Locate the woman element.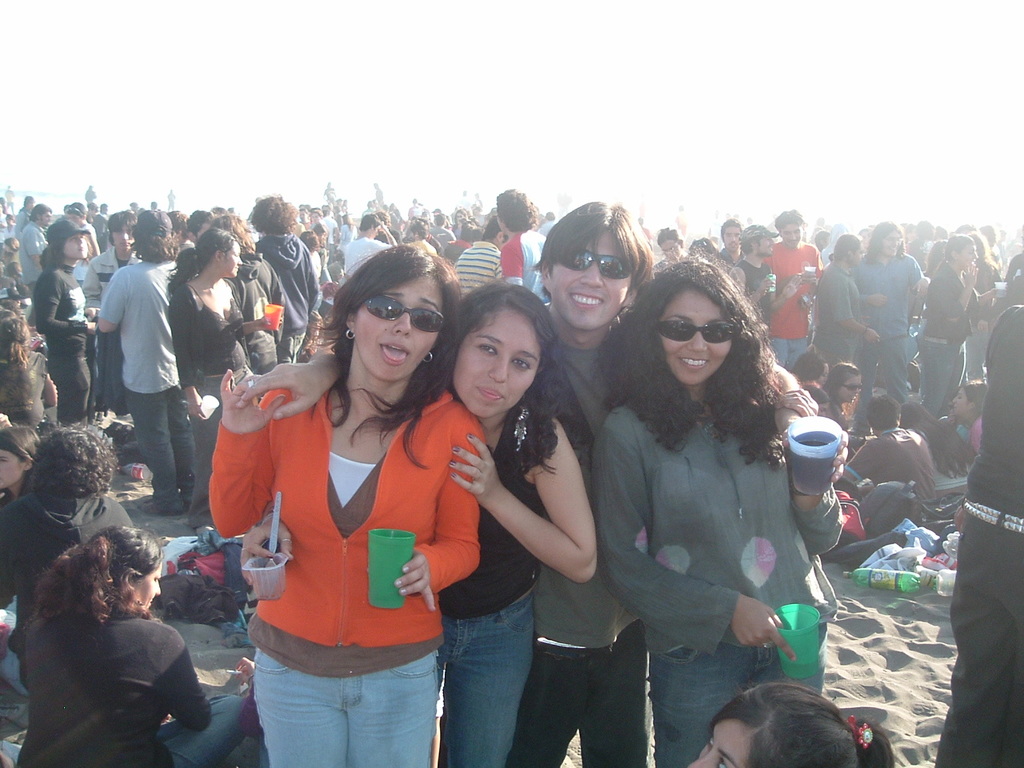
Element bbox: [28, 217, 96, 418].
